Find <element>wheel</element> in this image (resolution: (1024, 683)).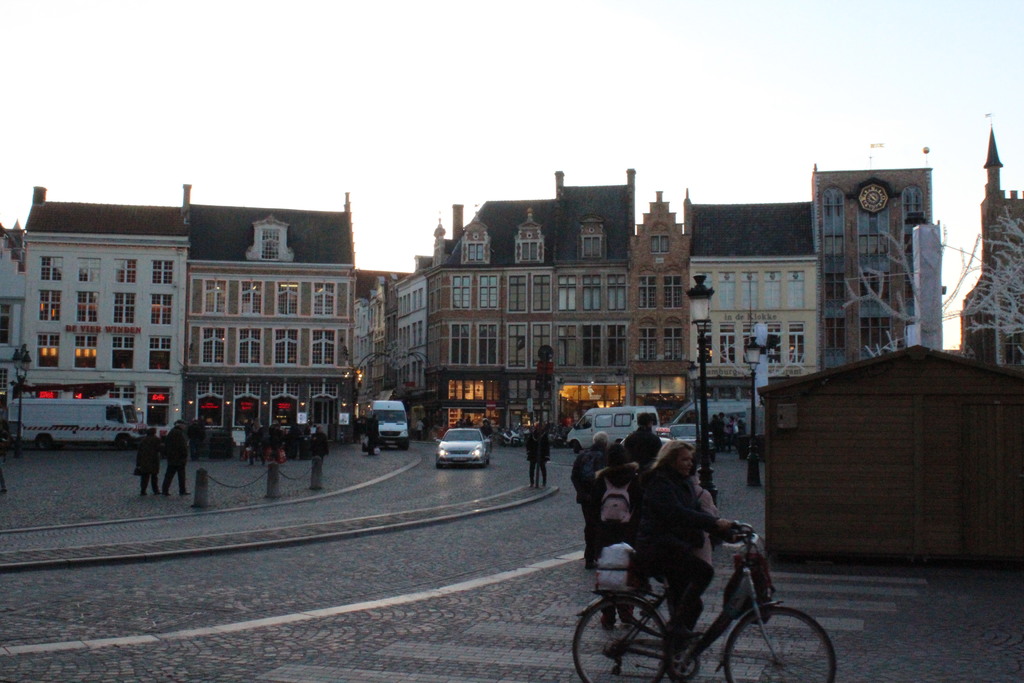
<box>565,600,665,682</box>.
